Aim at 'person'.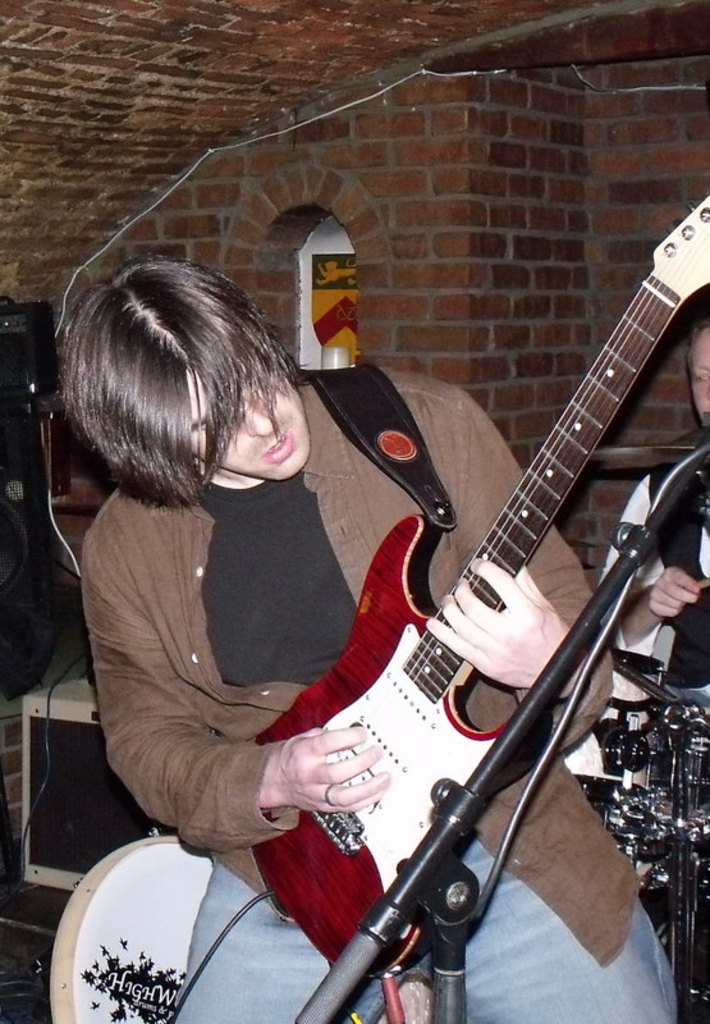
Aimed at (594, 311, 709, 686).
